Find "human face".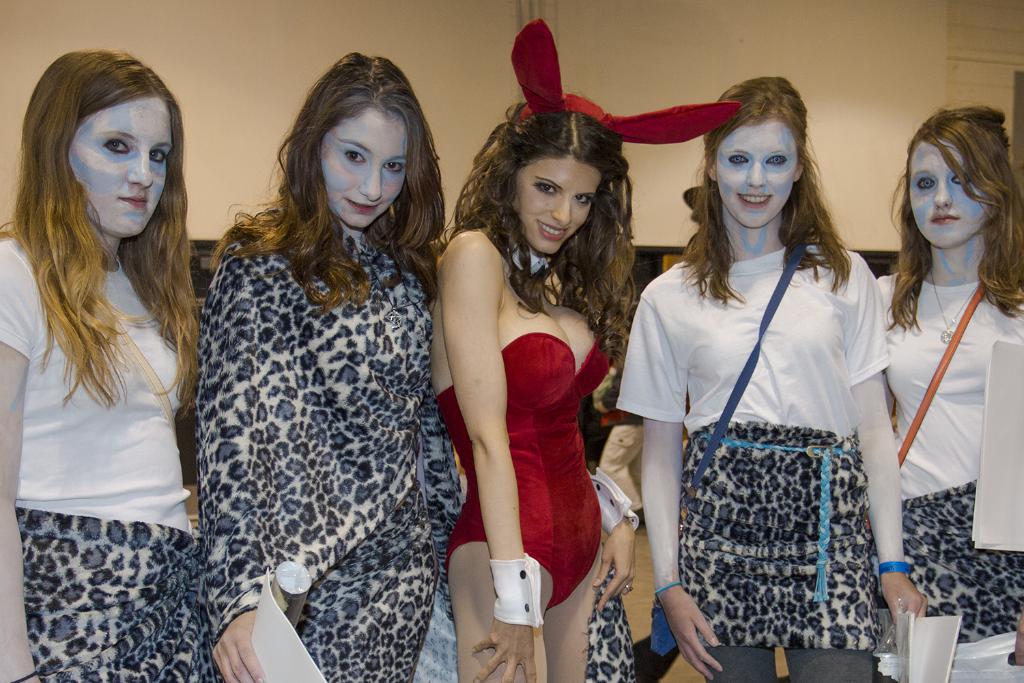
[left=716, top=123, right=798, bottom=227].
